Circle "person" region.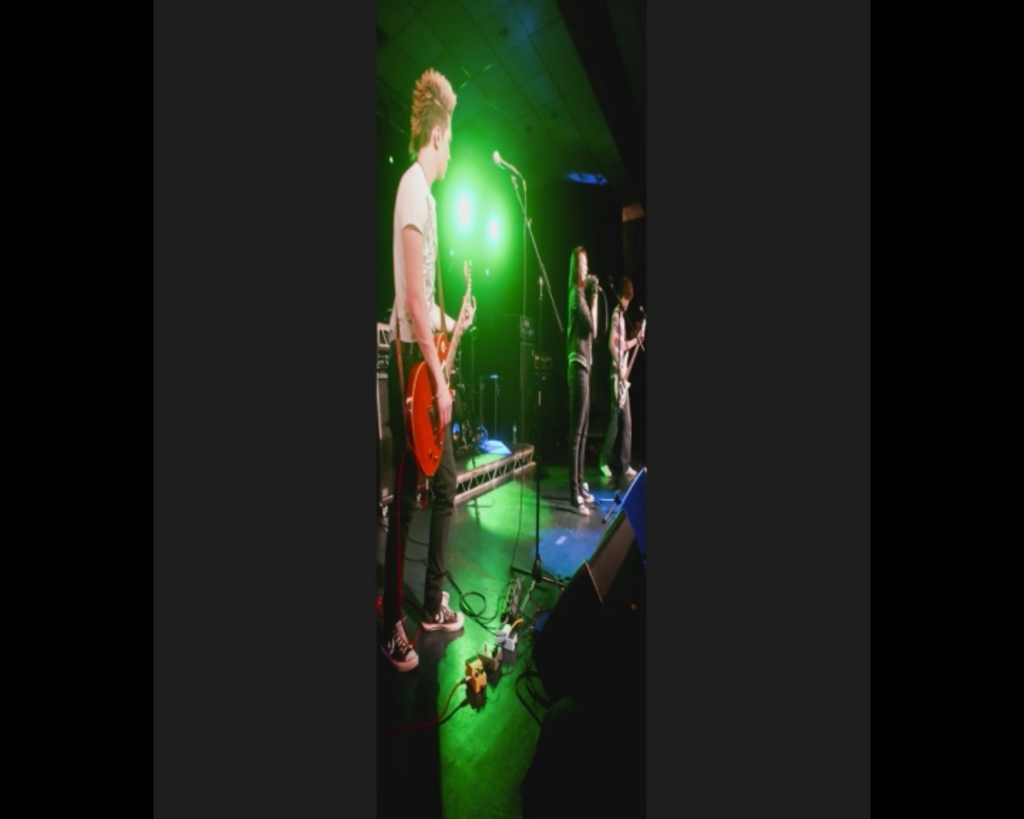
Region: Rect(560, 247, 600, 519).
